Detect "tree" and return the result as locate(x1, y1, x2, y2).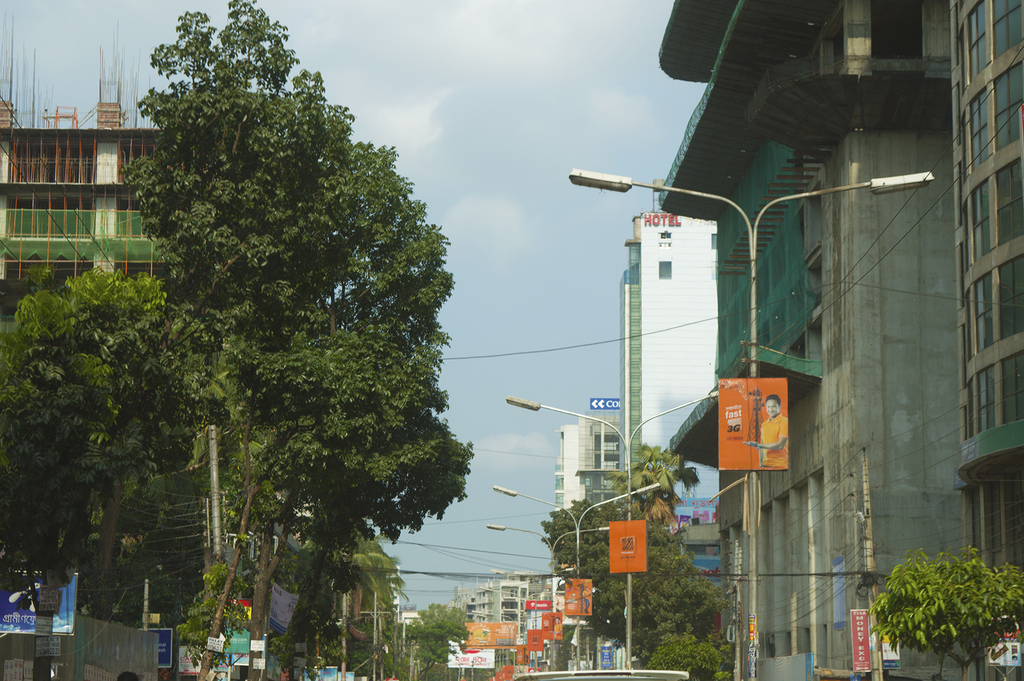
locate(652, 620, 721, 680).
